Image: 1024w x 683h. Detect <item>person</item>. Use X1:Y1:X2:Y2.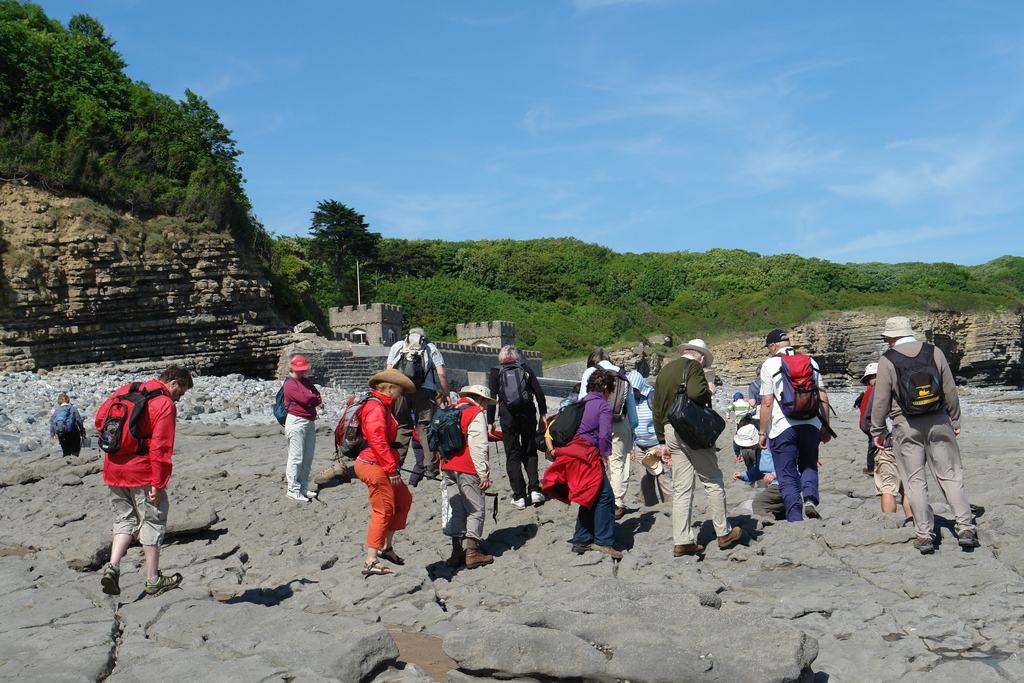
45:390:86:453.
